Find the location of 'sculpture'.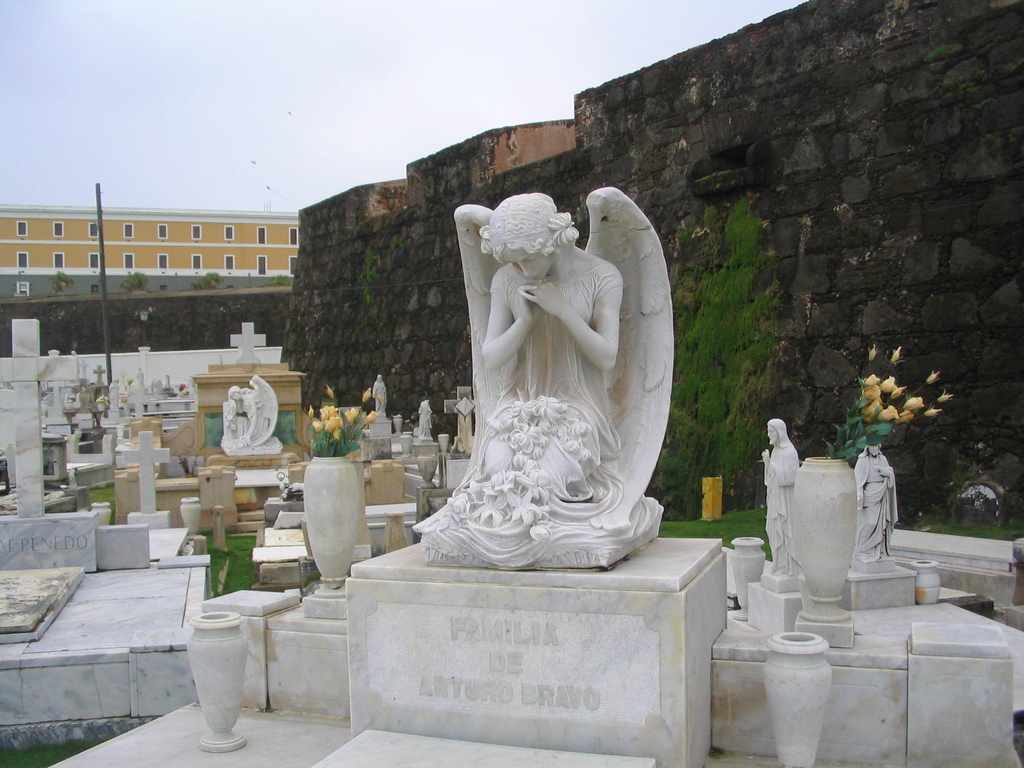
Location: 760/413/804/581.
